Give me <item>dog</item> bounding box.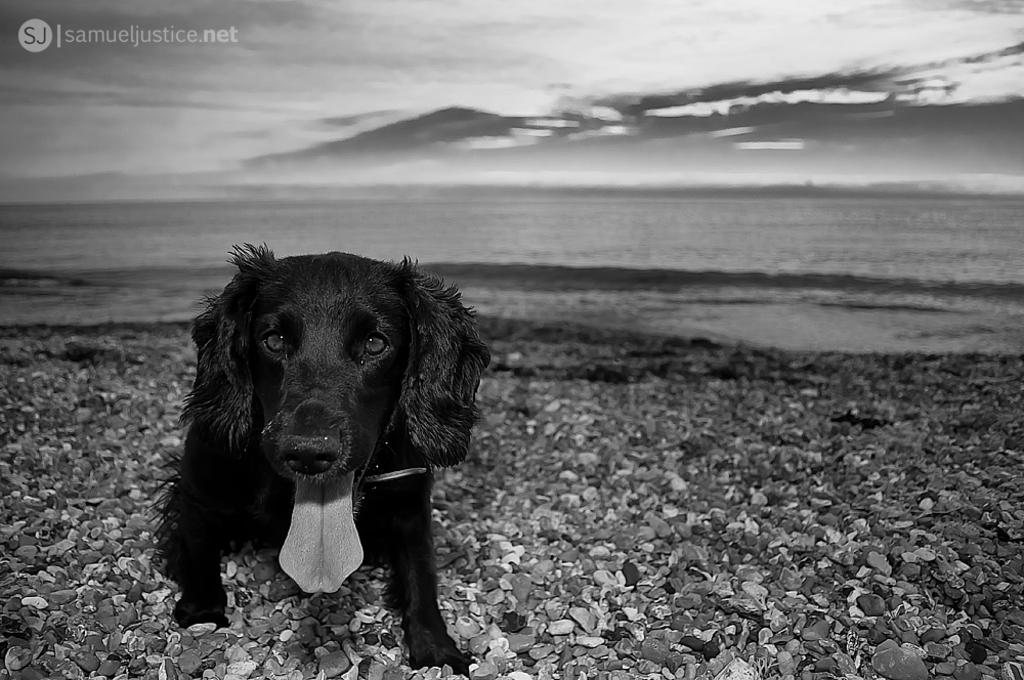
region(146, 237, 493, 679).
